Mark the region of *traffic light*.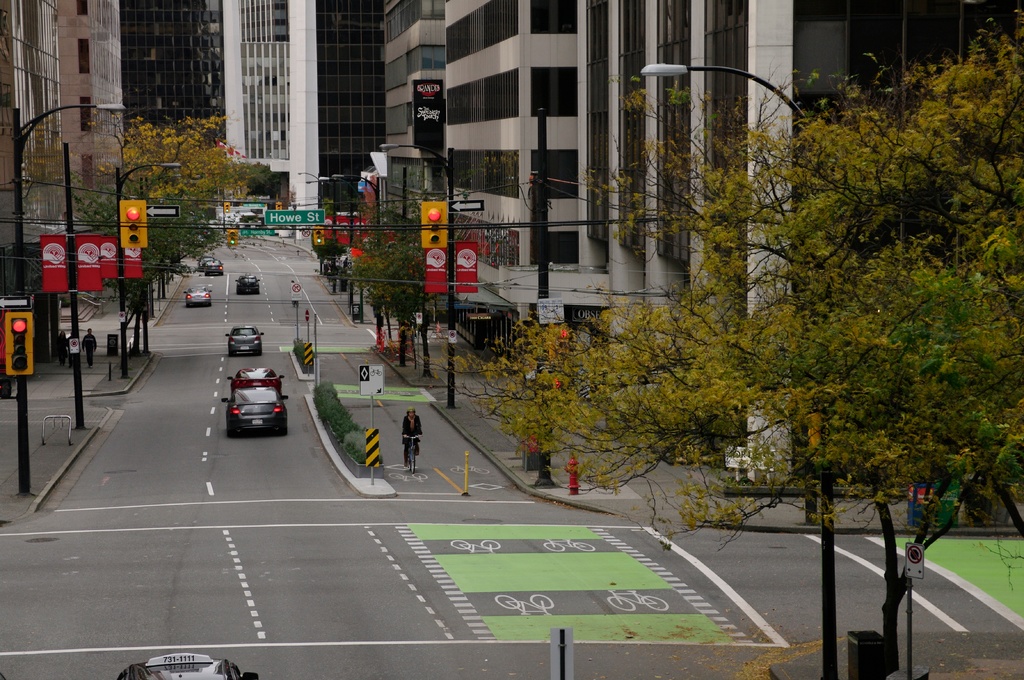
Region: rect(119, 202, 147, 248).
